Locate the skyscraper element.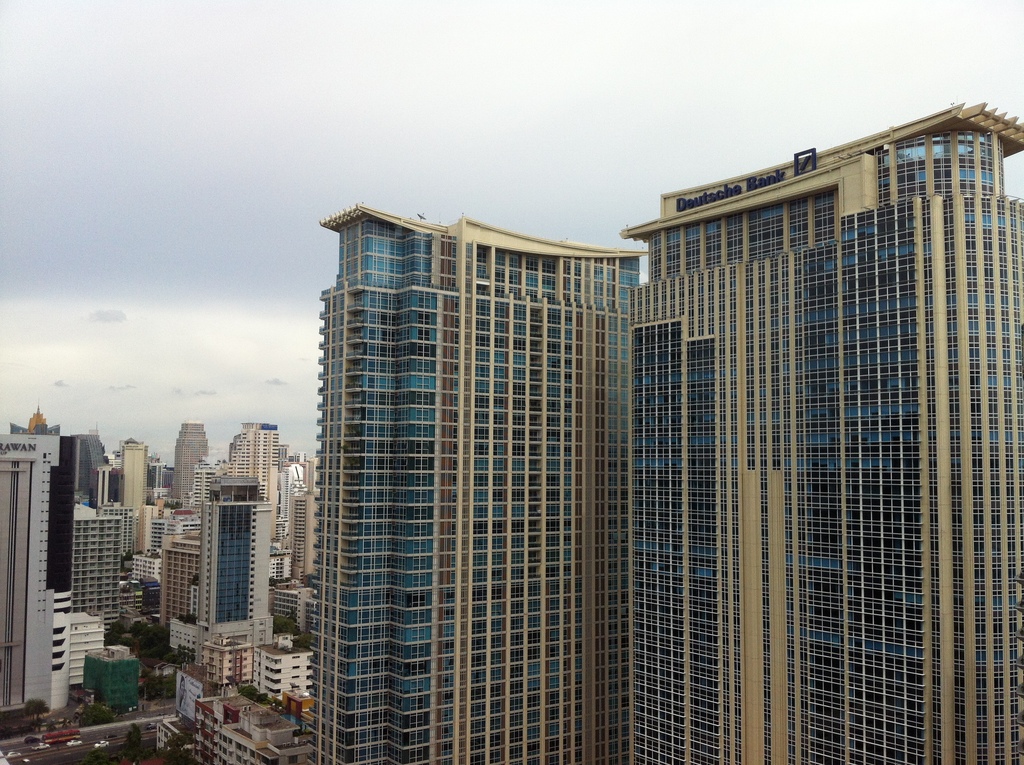
Element bbox: crop(125, 549, 164, 590).
